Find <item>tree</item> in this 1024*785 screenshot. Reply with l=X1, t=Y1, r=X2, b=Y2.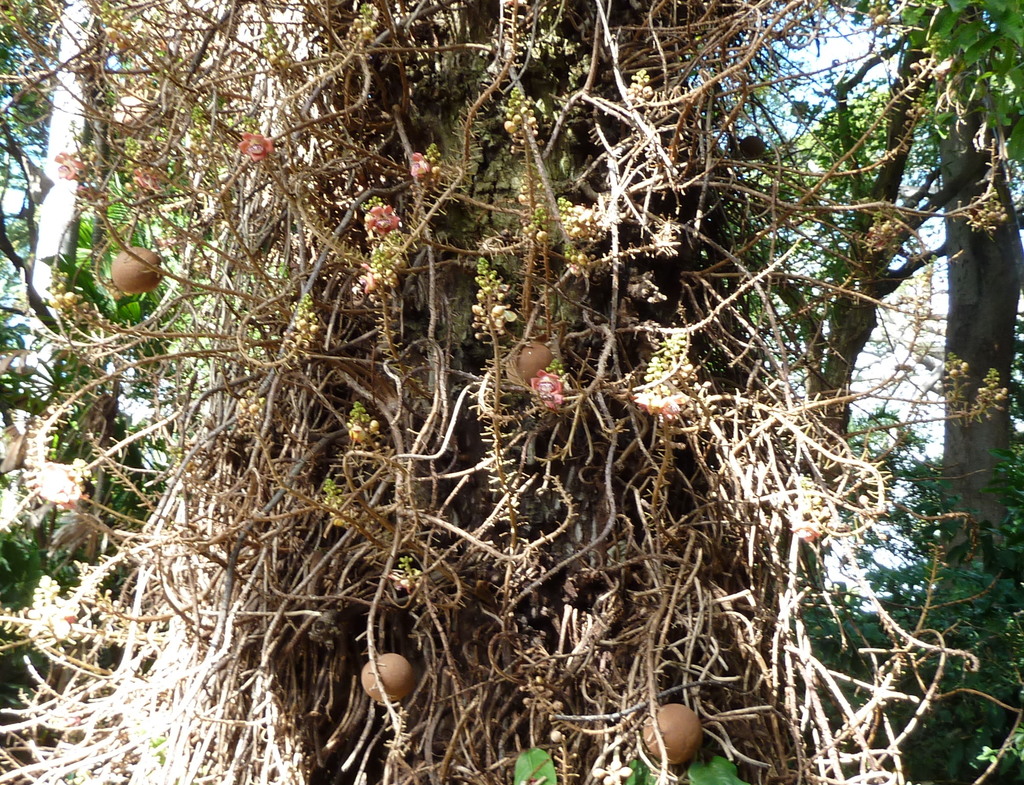
l=0, t=0, r=1009, b=758.
